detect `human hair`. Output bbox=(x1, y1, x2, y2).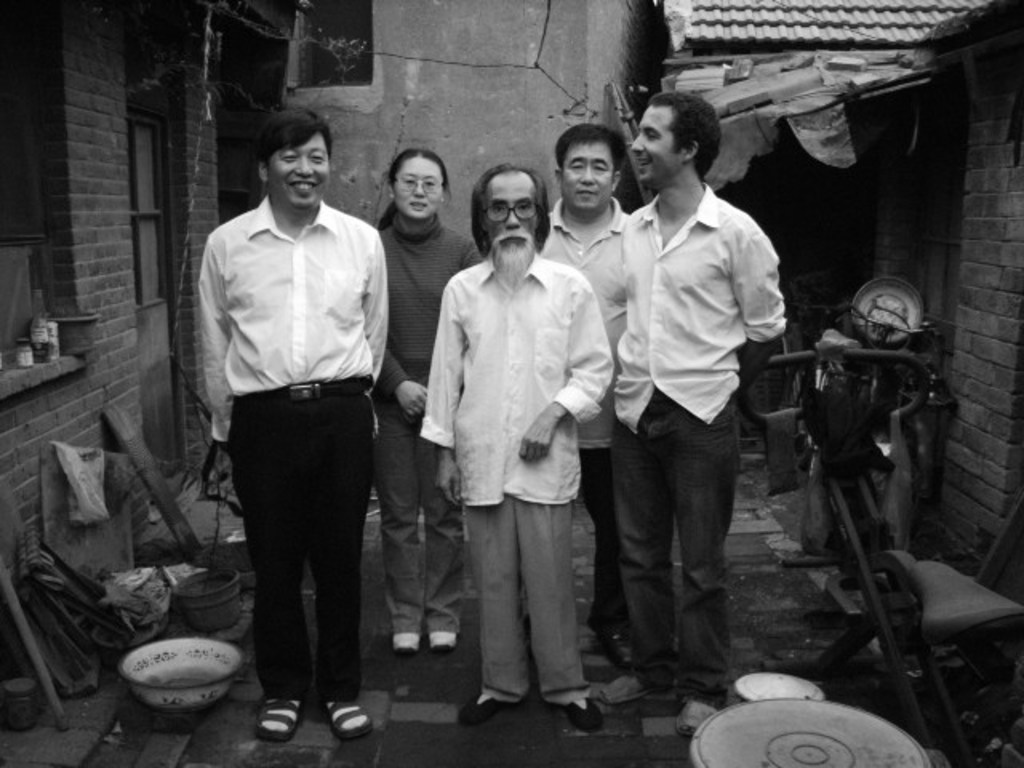
bbox=(376, 149, 448, 229).
